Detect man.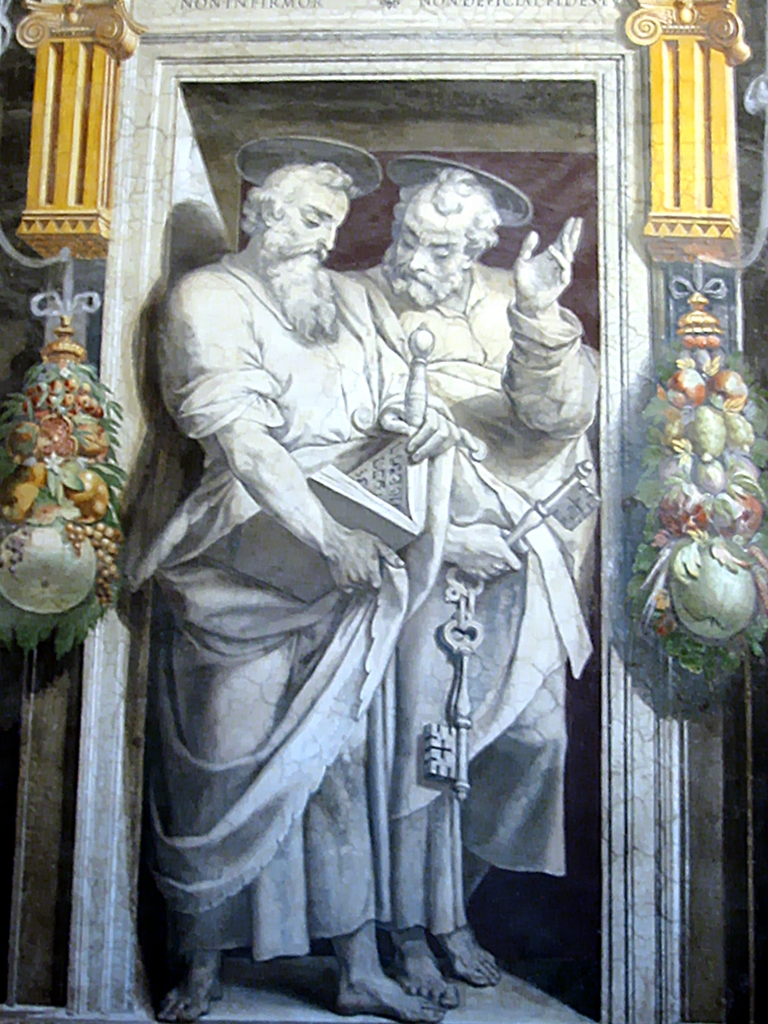
Detected at 121 149 469 963.
